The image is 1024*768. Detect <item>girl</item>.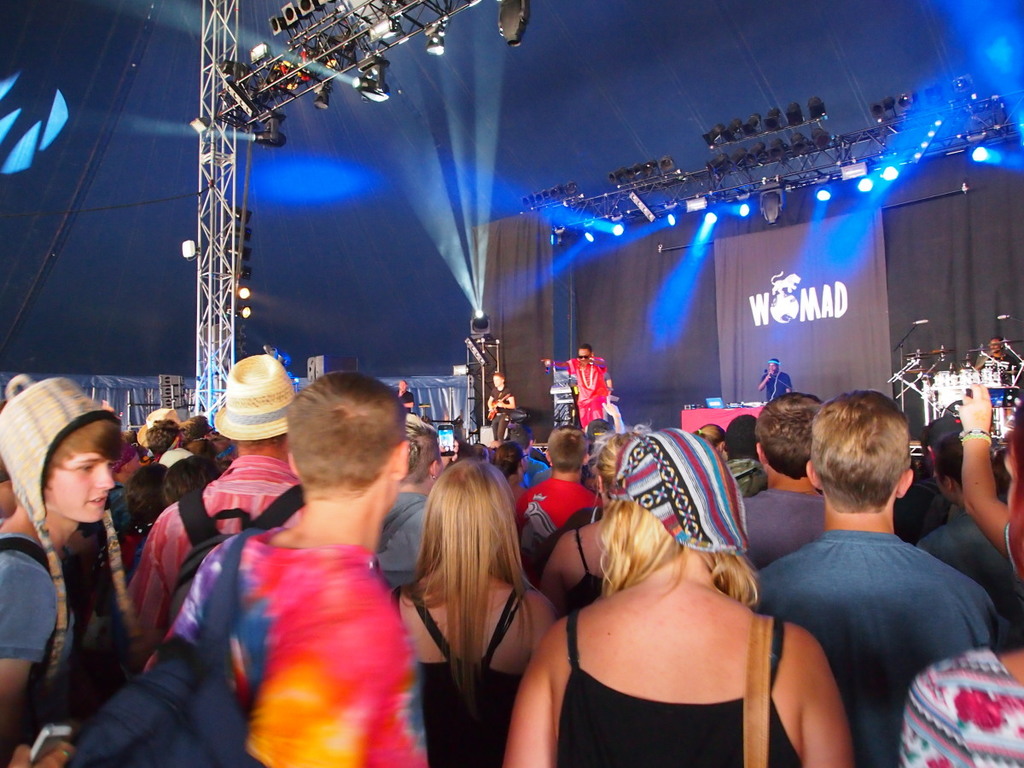
Detection: region(393, 459, 557, 767).
